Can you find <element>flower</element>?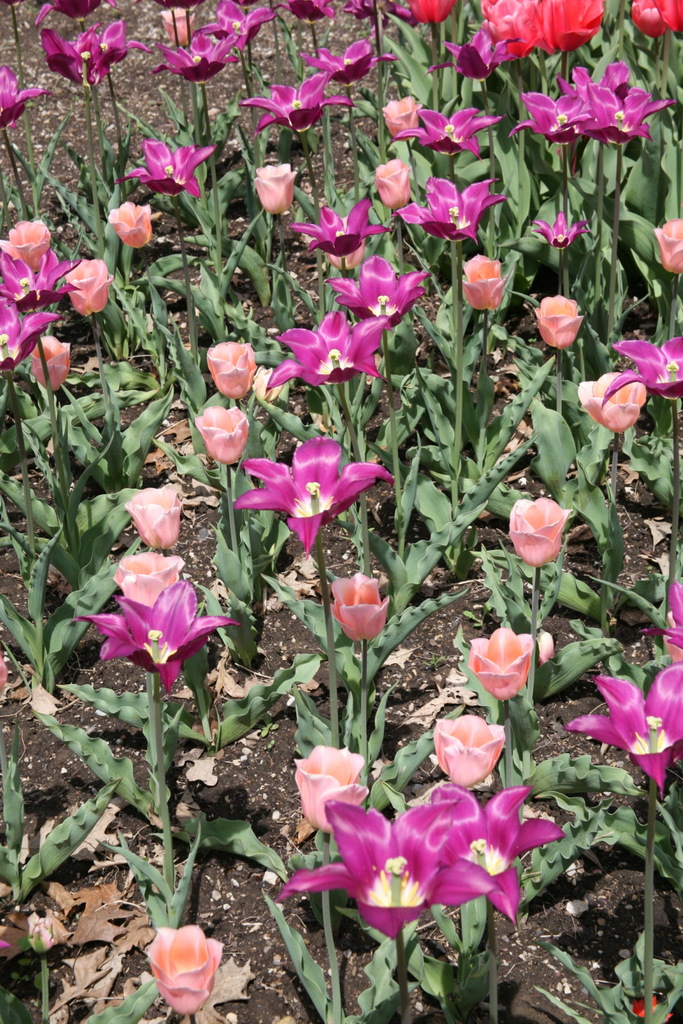
Yes, bounding box: select_region(159, 0, 209, 15).
